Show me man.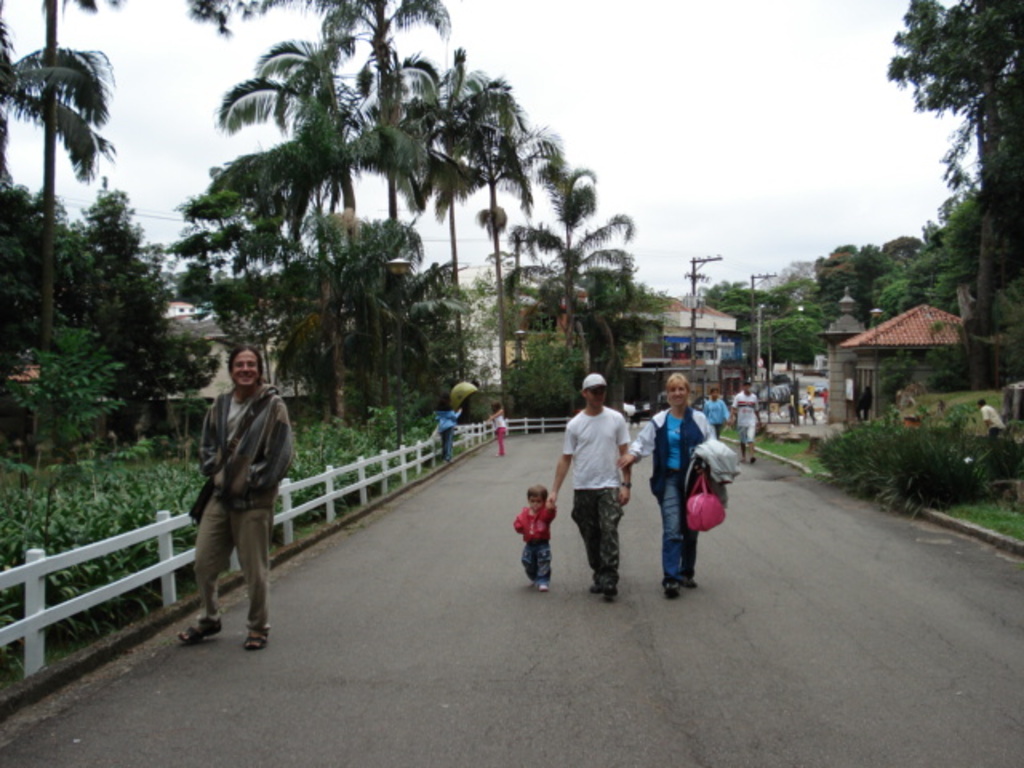
man is here: l=179, t=333, r=291, b=664.
